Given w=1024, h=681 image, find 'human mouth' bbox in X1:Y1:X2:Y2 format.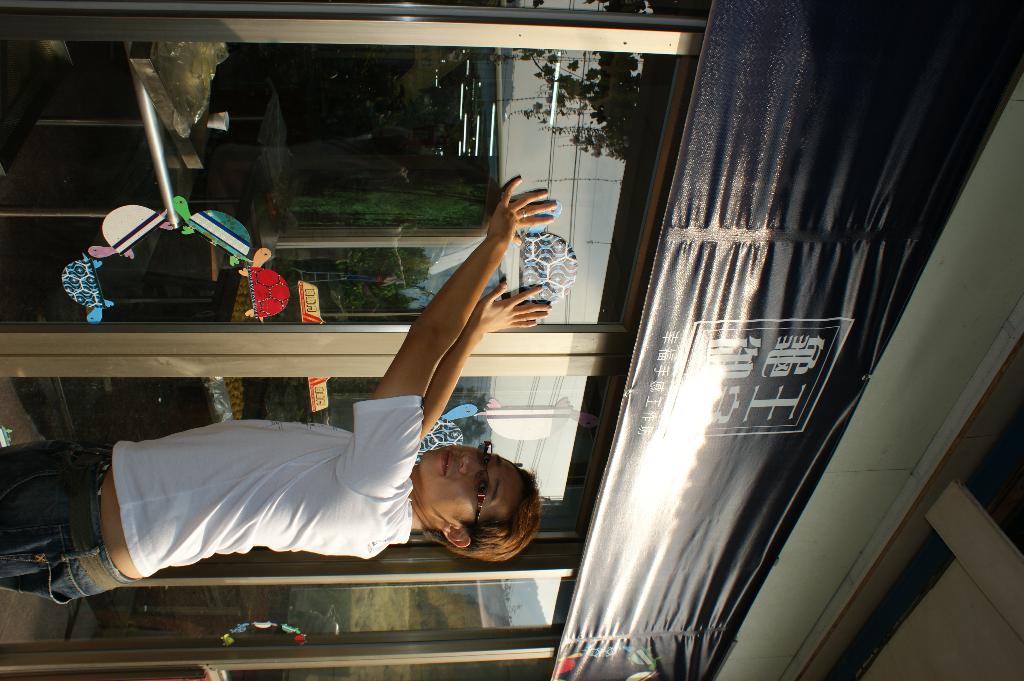
440:451:450:475.
